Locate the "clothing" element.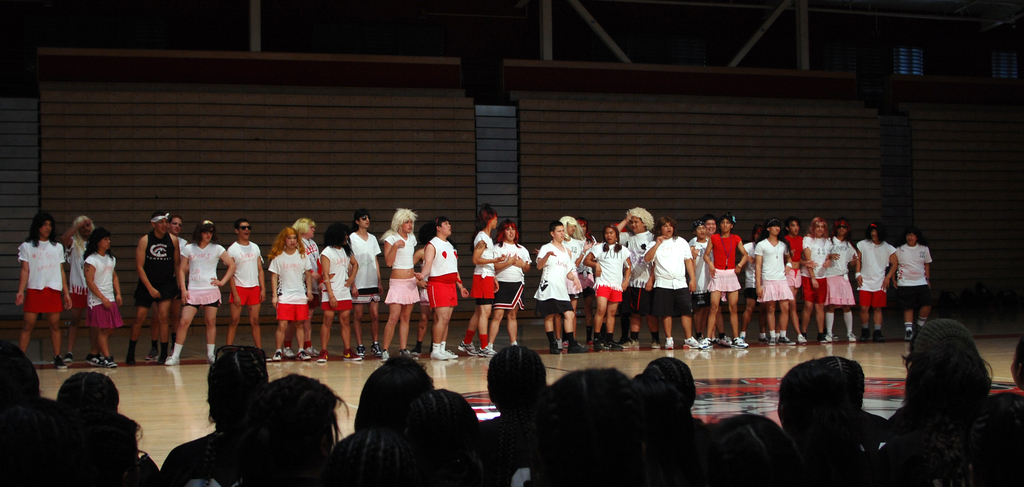
Element bbox: bbox=(25, 291, 63, 314).
